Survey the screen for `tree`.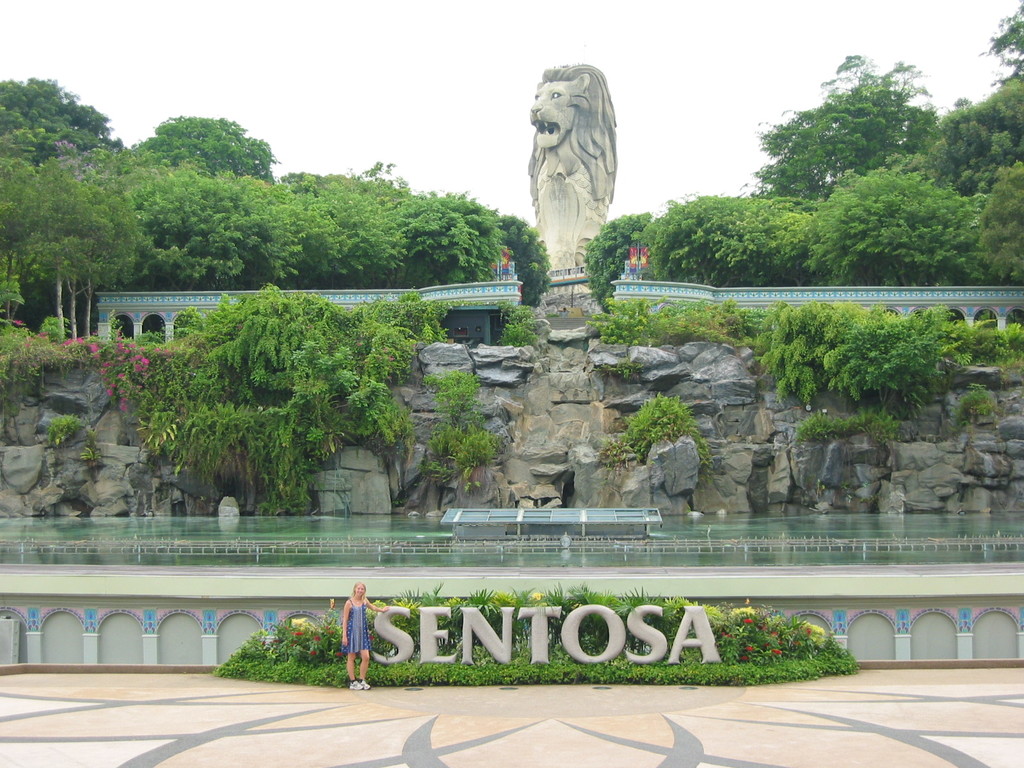
Survey found: bbox=[805, 164, 986, 288].
